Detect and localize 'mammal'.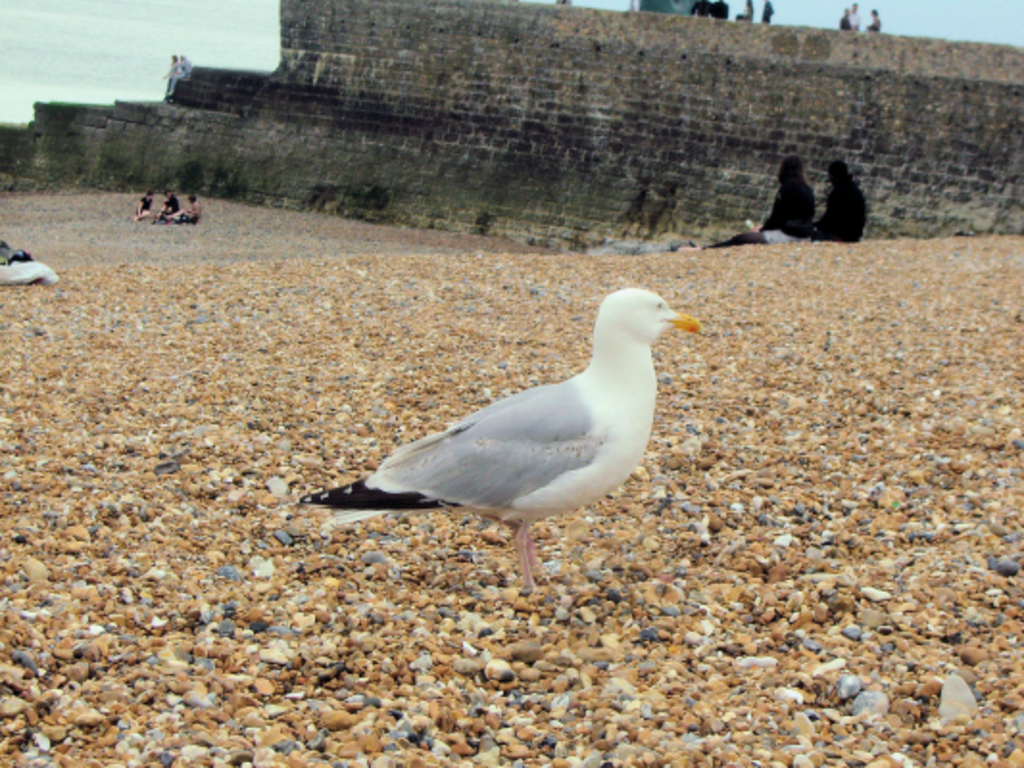
Localized at (757,0,774,29).
